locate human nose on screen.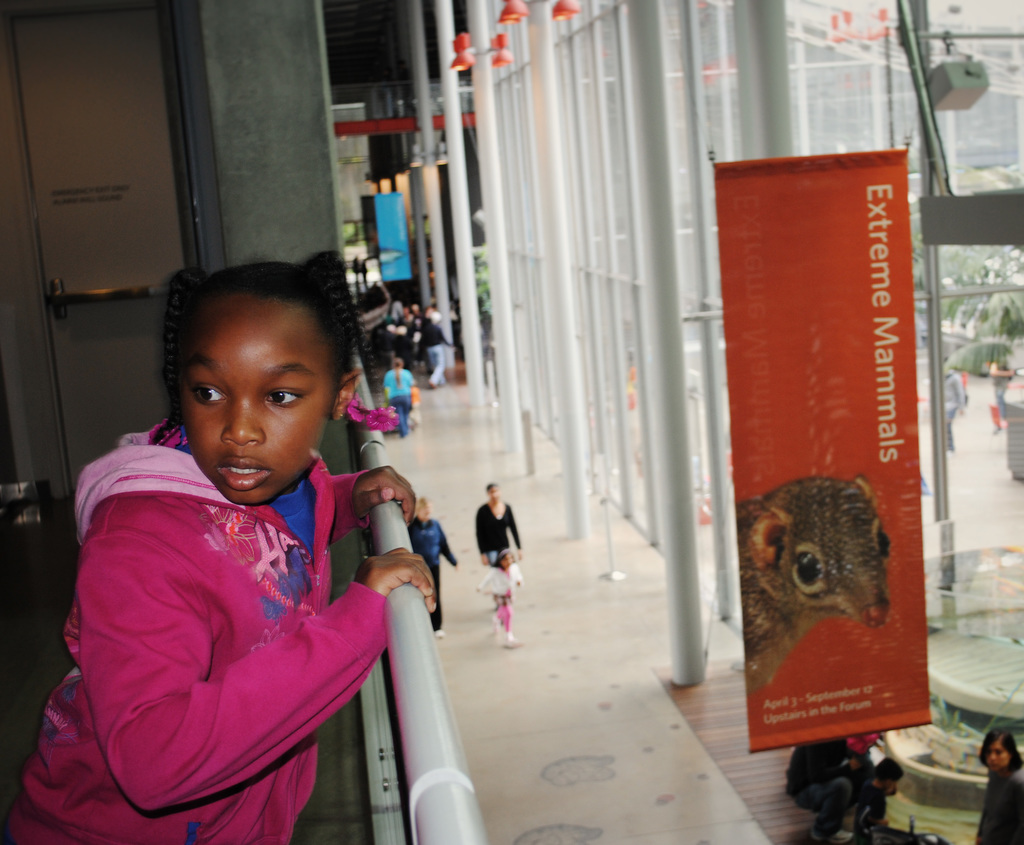
On screen at (218,402,266,444).
